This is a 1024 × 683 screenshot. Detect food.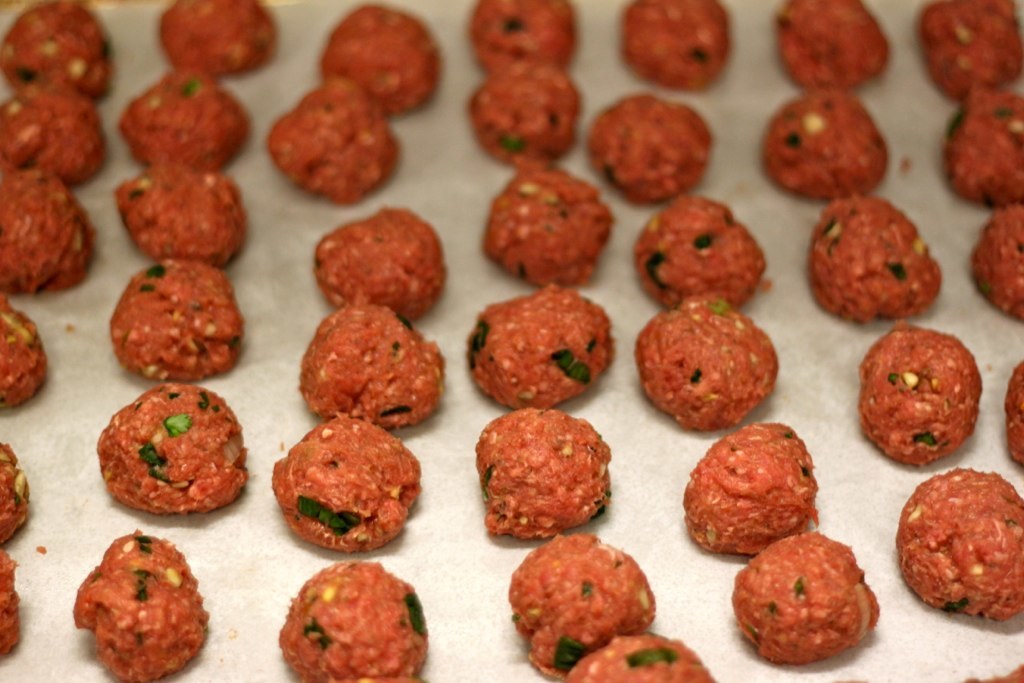
l=581, t=95, r=716, b=203.
